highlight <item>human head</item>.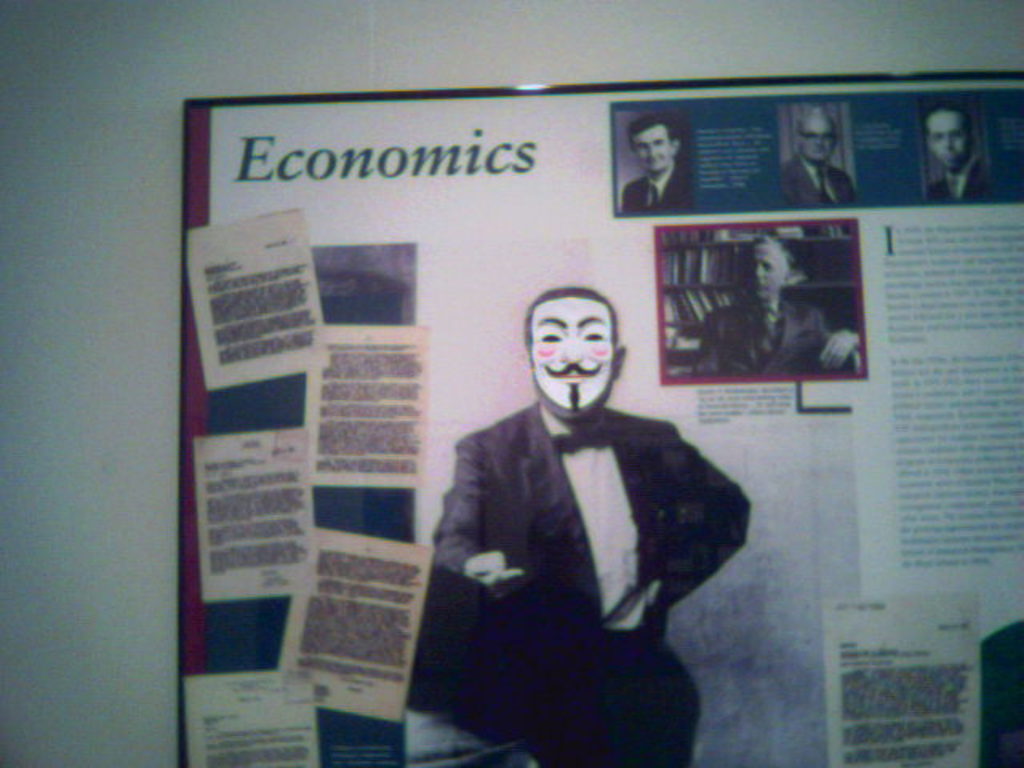
Highlighted region: (left=923, top=104, right=974, bottom=162).
